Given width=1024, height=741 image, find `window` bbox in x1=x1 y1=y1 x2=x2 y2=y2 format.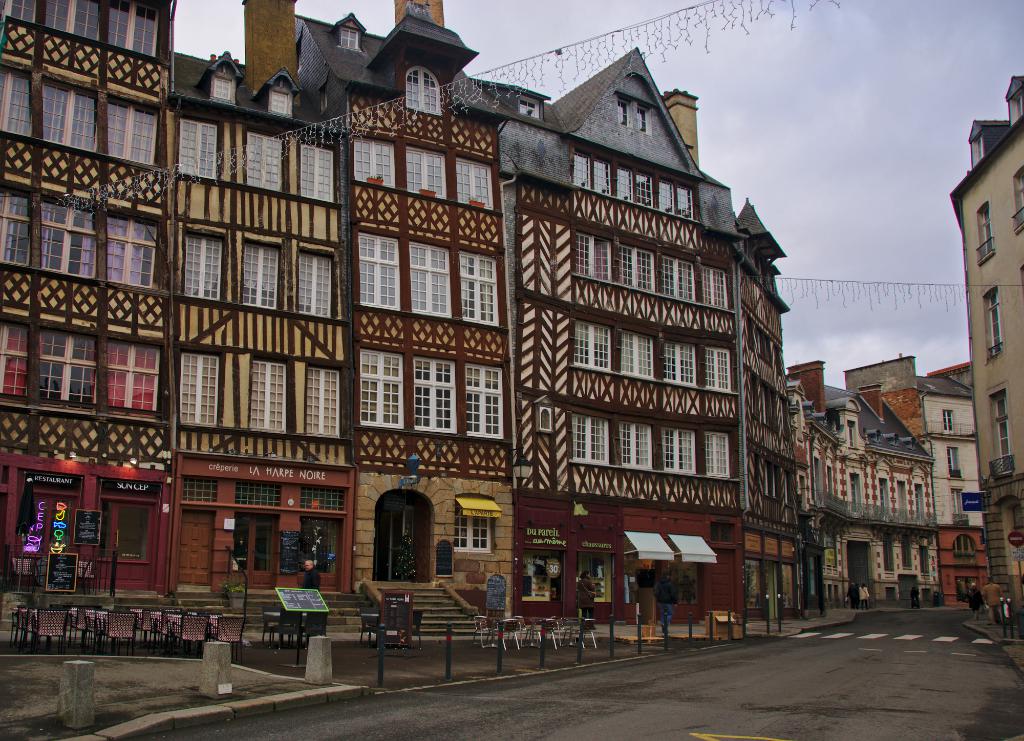
x1=405 y1=145 x2=448 y2=205.
